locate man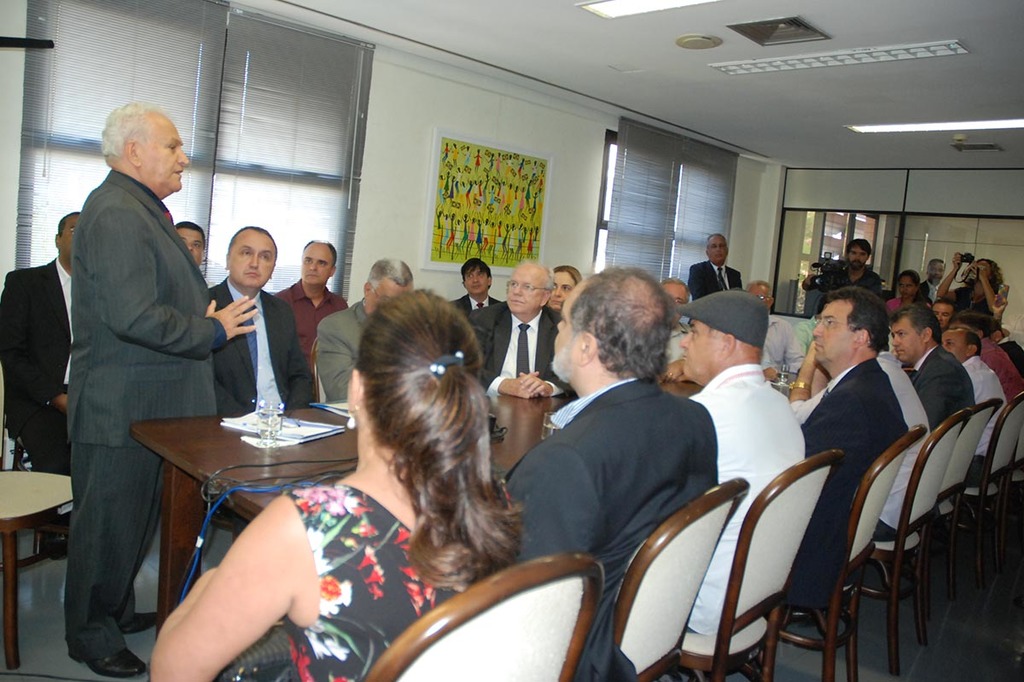
left=451, top=257, right=498, bottom=317
